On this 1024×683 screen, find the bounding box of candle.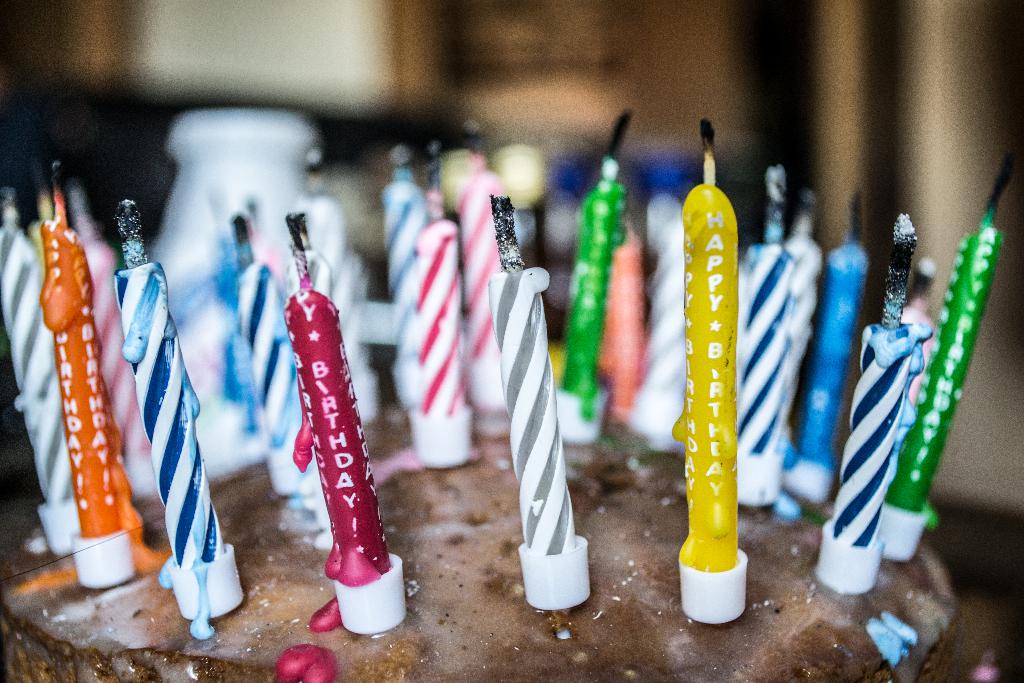
Bounding box: l=120, t=195, r=241, b=636.
